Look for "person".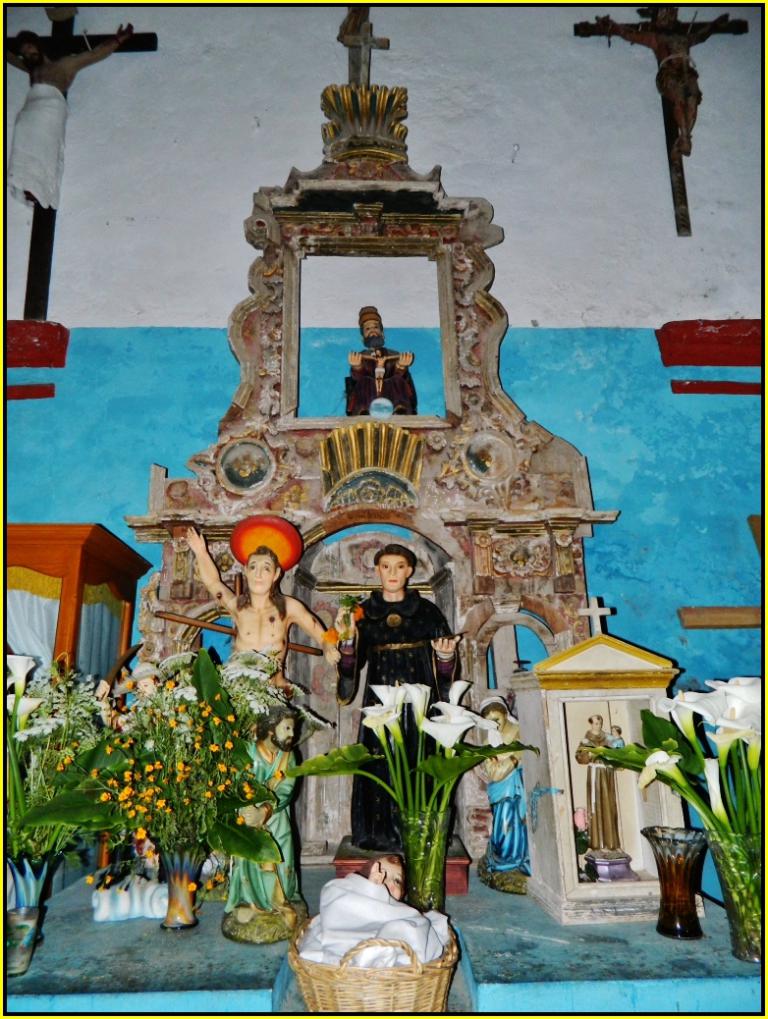
Found: [571,712,622,853].
